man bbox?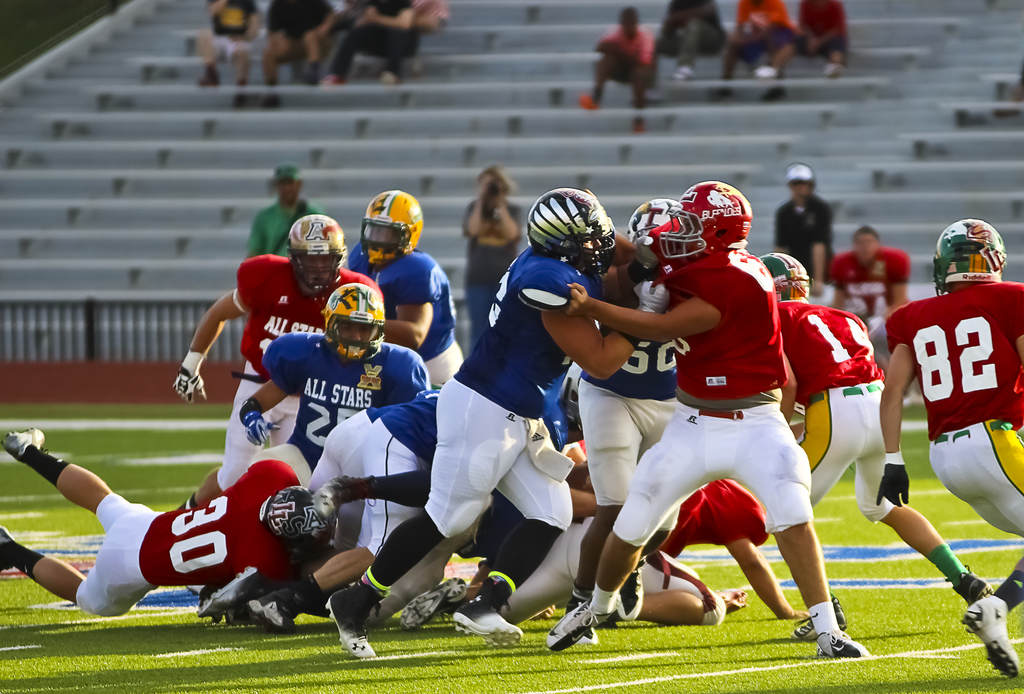
bbox=(879, 203, 1020, 641)
